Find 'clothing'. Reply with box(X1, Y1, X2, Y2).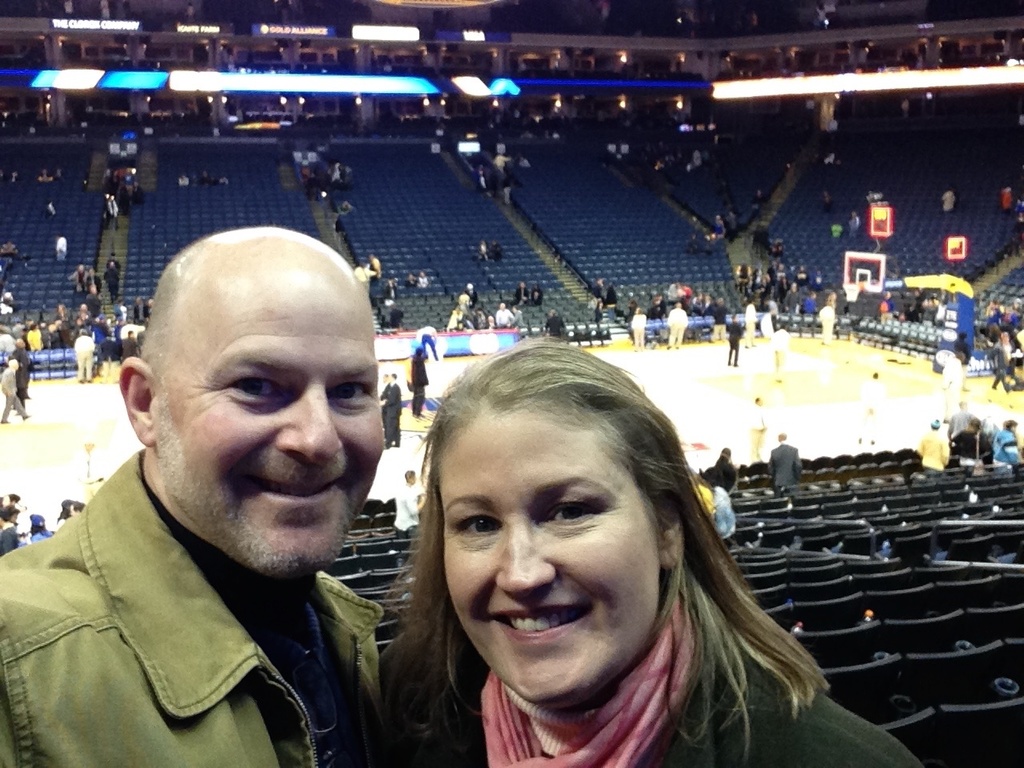
box(374, 570, 926, 767).
